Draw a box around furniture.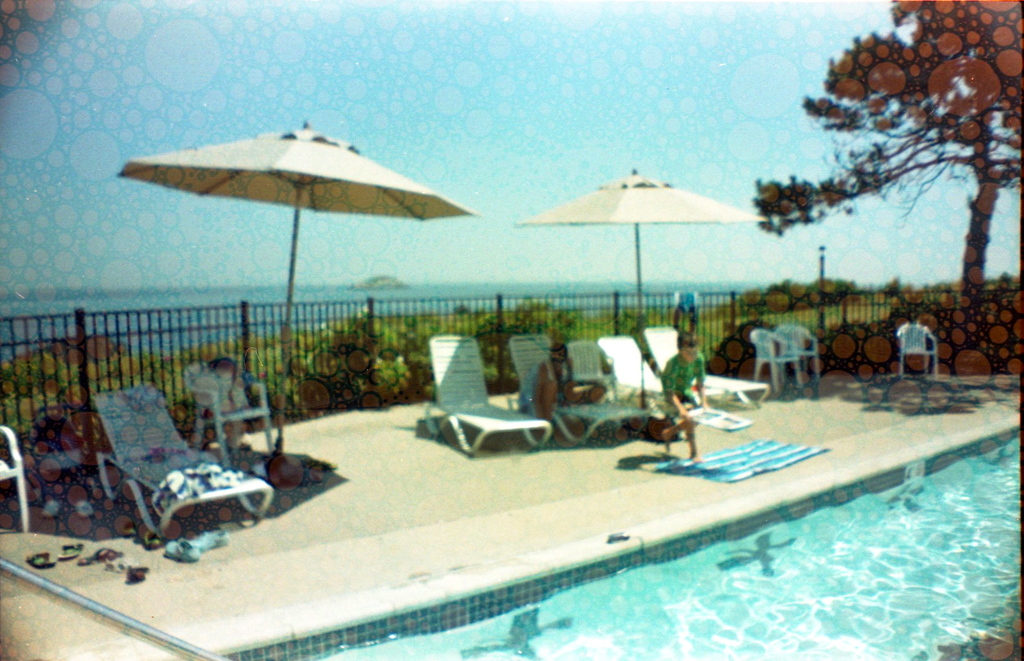
89:376:276:536.
